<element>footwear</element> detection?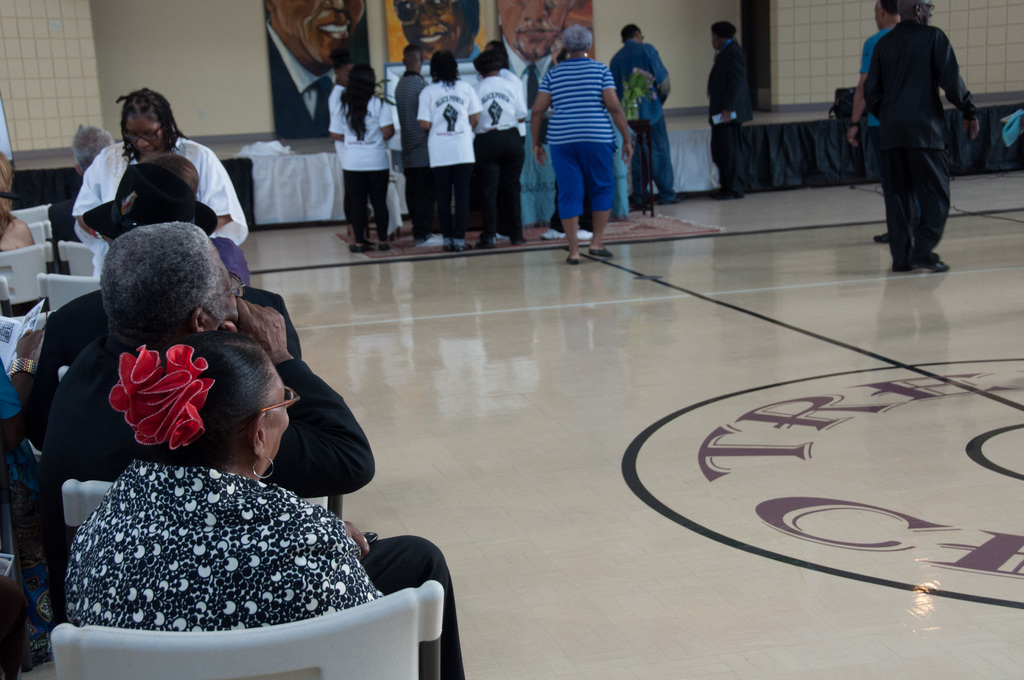
BBox(870, 230, 887, 244)
